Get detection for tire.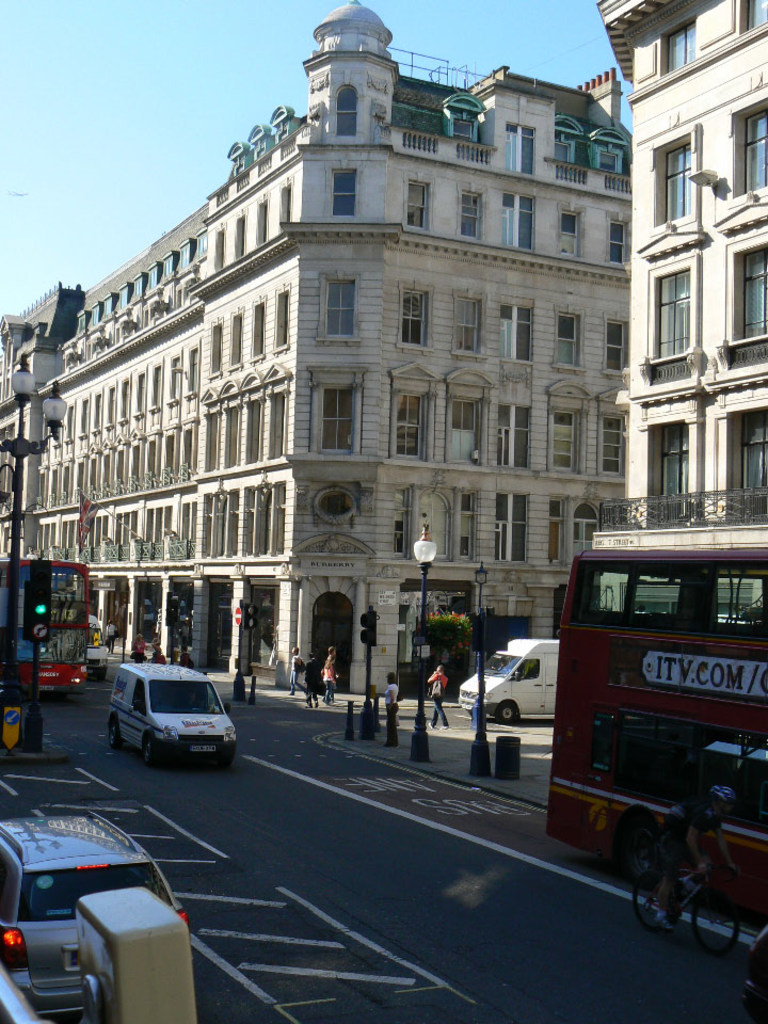
Detection: bbox=[633, 873, 678, 932].
